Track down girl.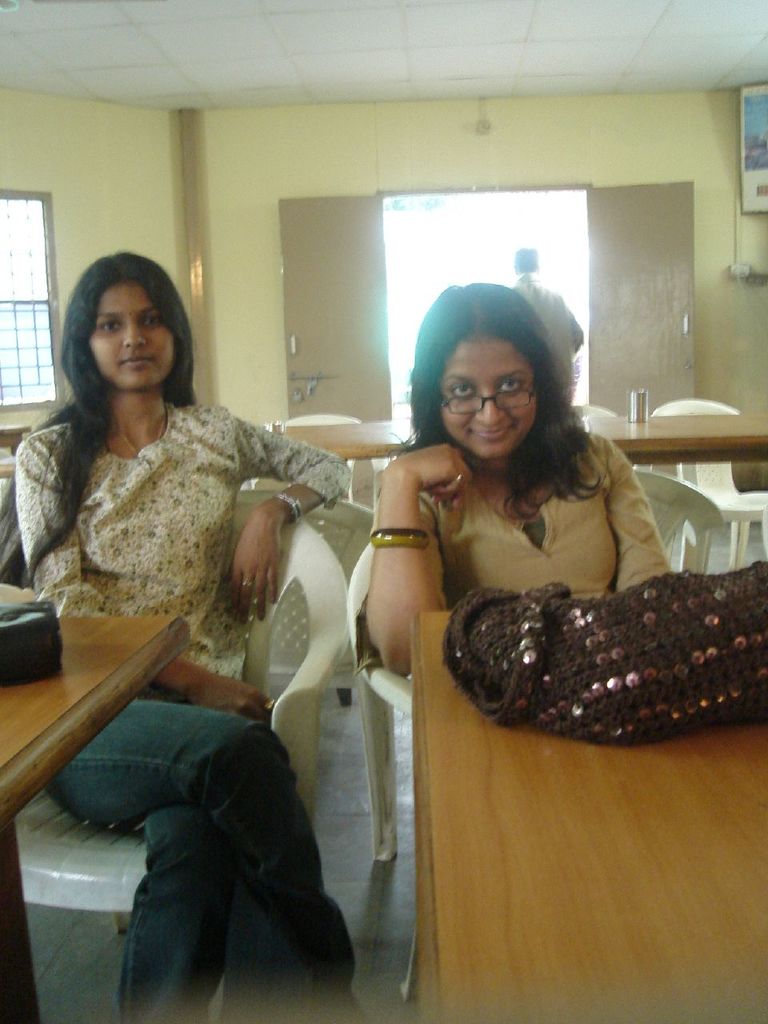
Tracked to (0, 251, 348, 1014).
